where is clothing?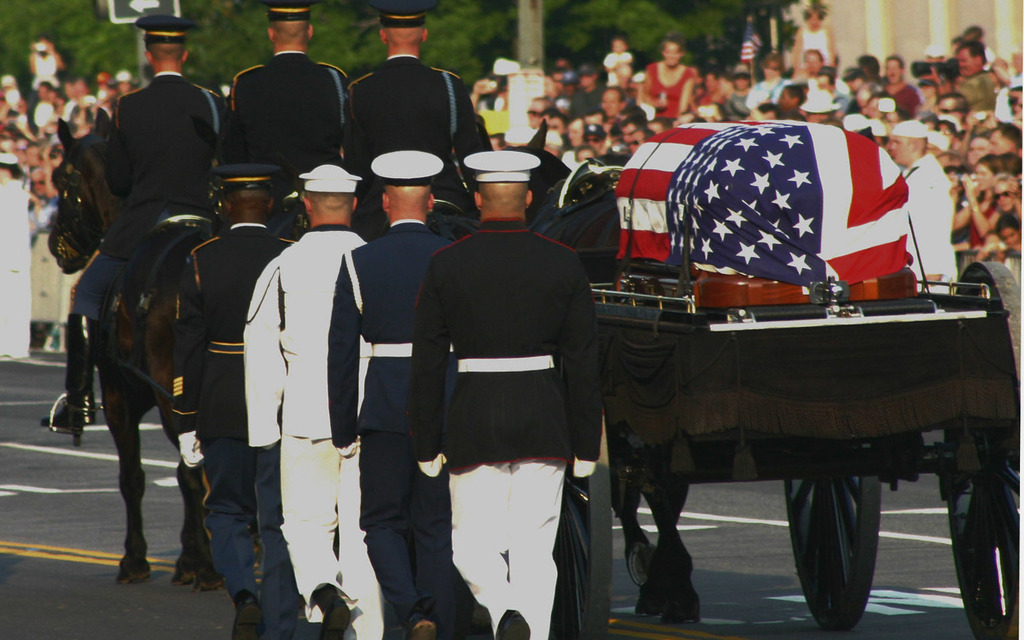
bbox(570, 81, 609, 123).
